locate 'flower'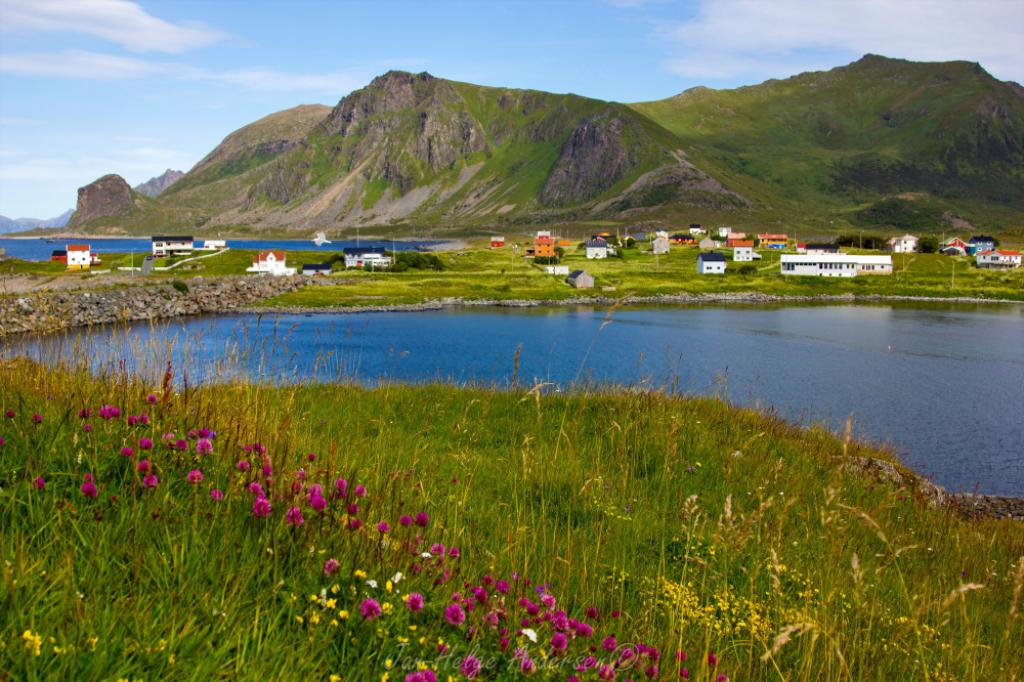
403 587 421 611
